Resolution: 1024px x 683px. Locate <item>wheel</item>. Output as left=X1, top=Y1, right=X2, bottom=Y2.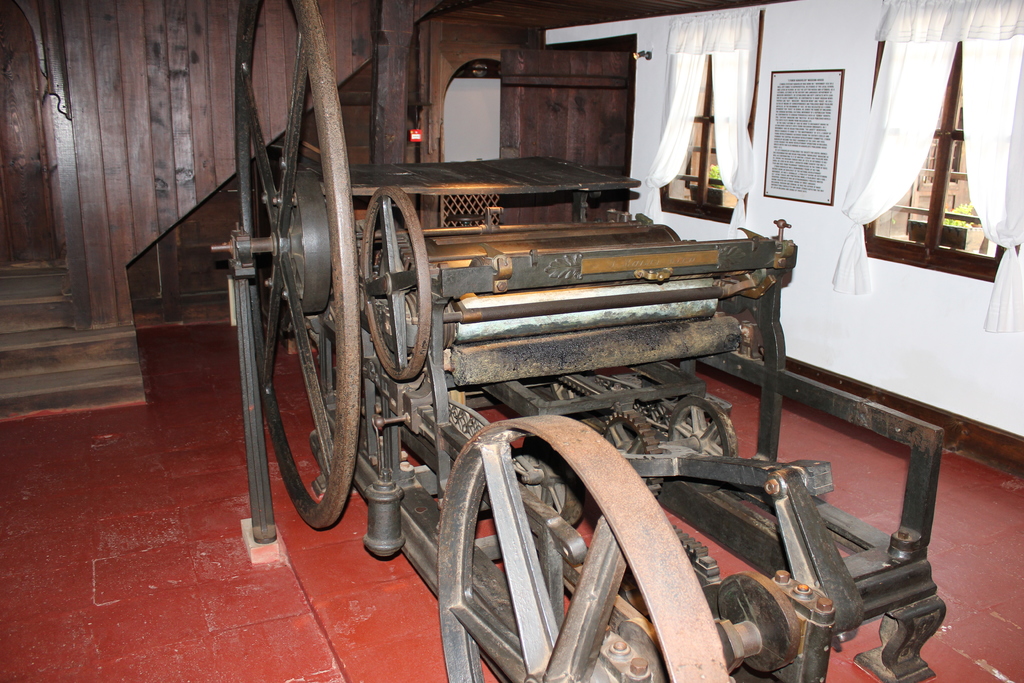
left=598, top=409, right=664, bottom=498.
